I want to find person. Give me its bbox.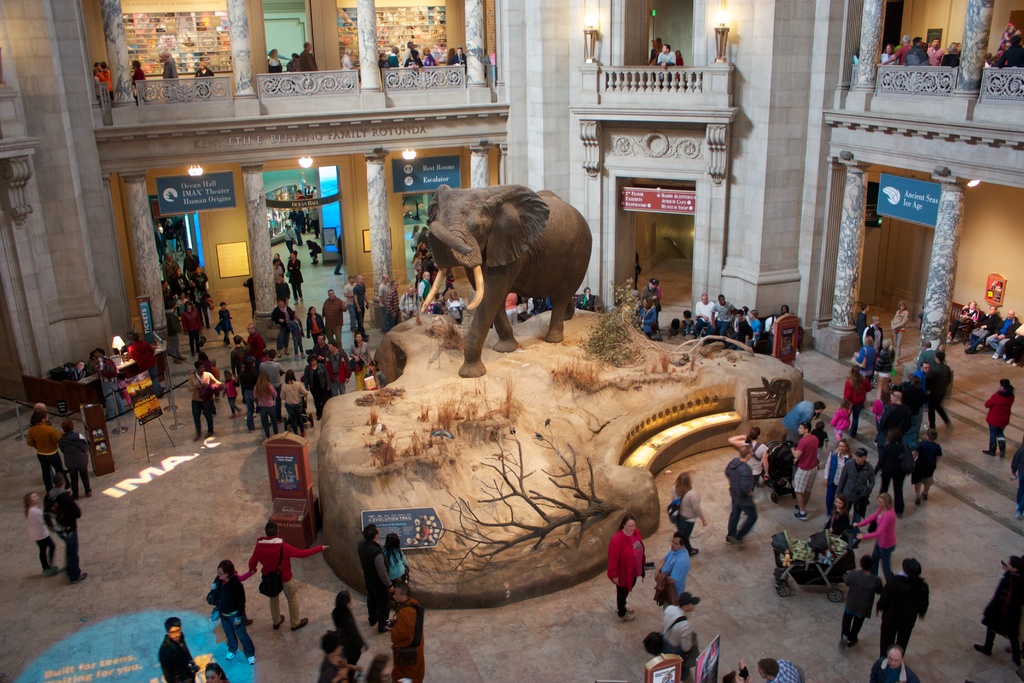
<box>191,286,213,329</box>.
